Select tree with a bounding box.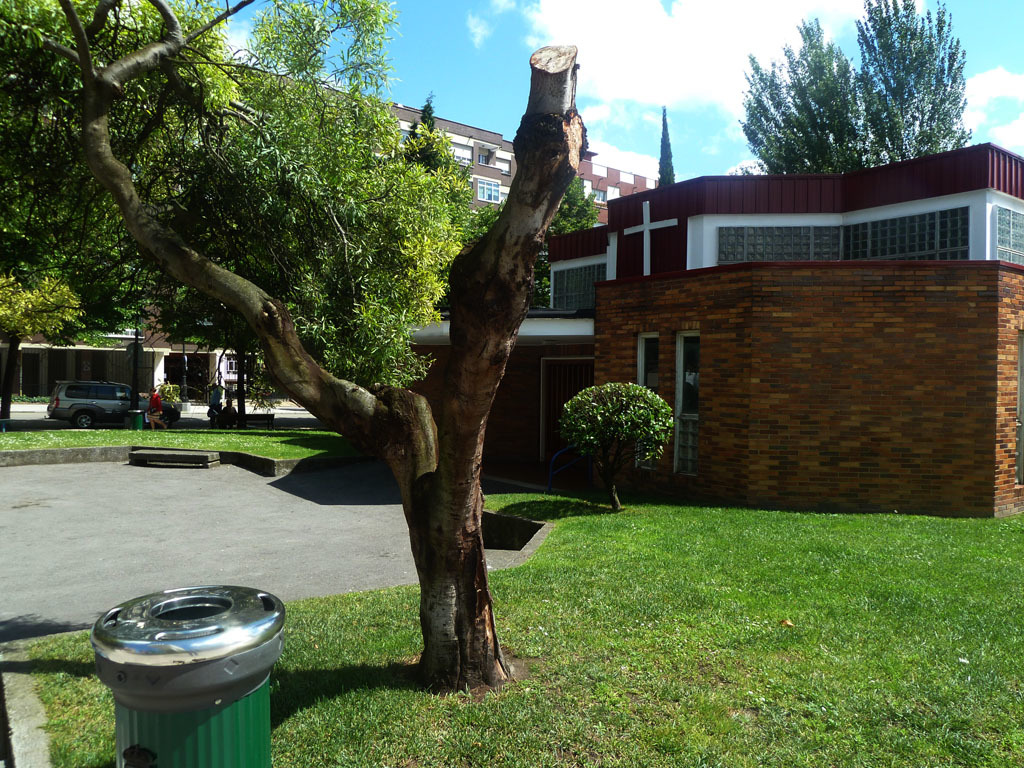
(414, 93, 505, 276).
